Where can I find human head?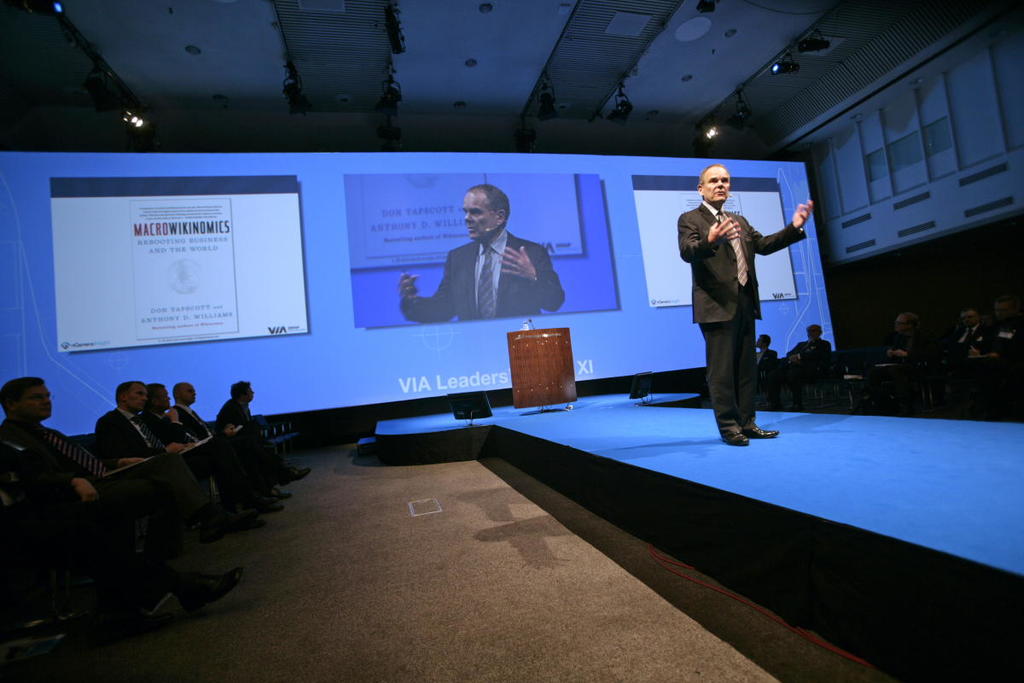
You can find it at {"left": 806, "top": 322, "right": 823, "bottom": 344}.
